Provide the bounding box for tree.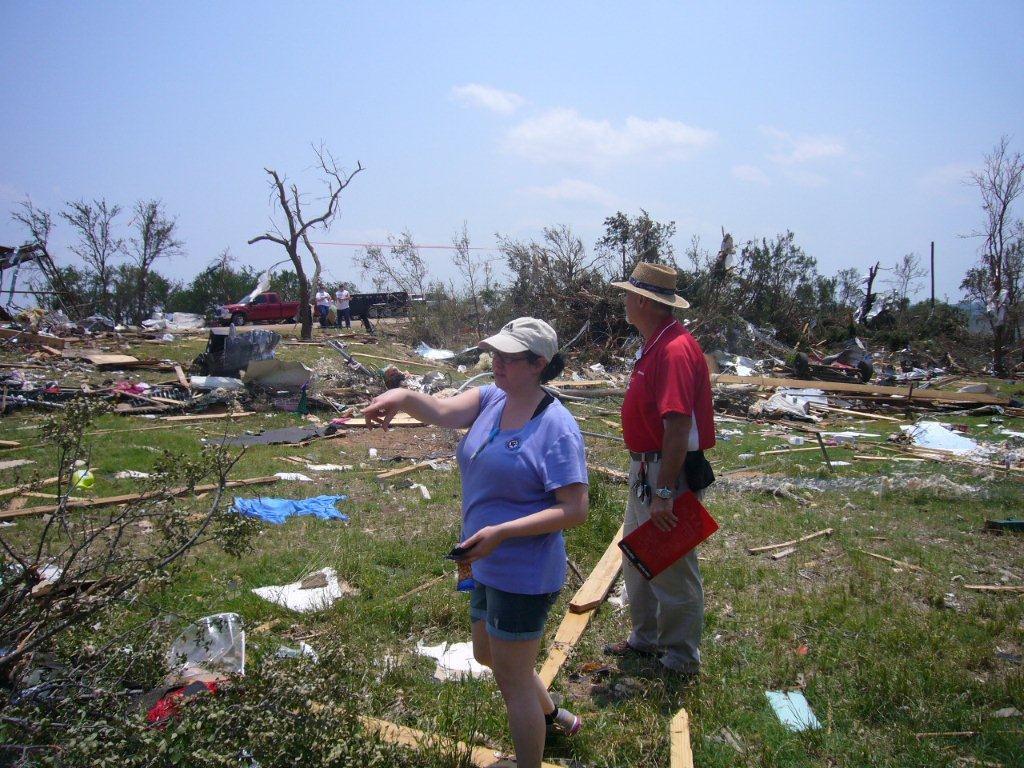
(5, 397, 382, 767).
